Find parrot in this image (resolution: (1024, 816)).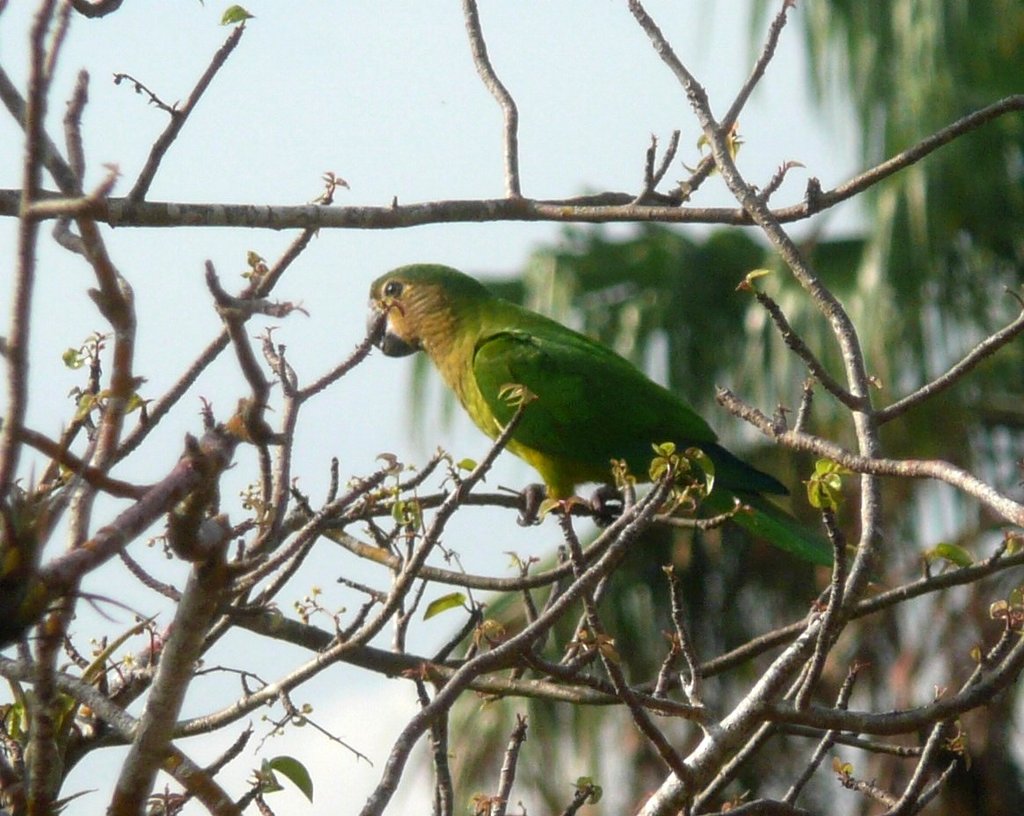
[361,256,866,567].
